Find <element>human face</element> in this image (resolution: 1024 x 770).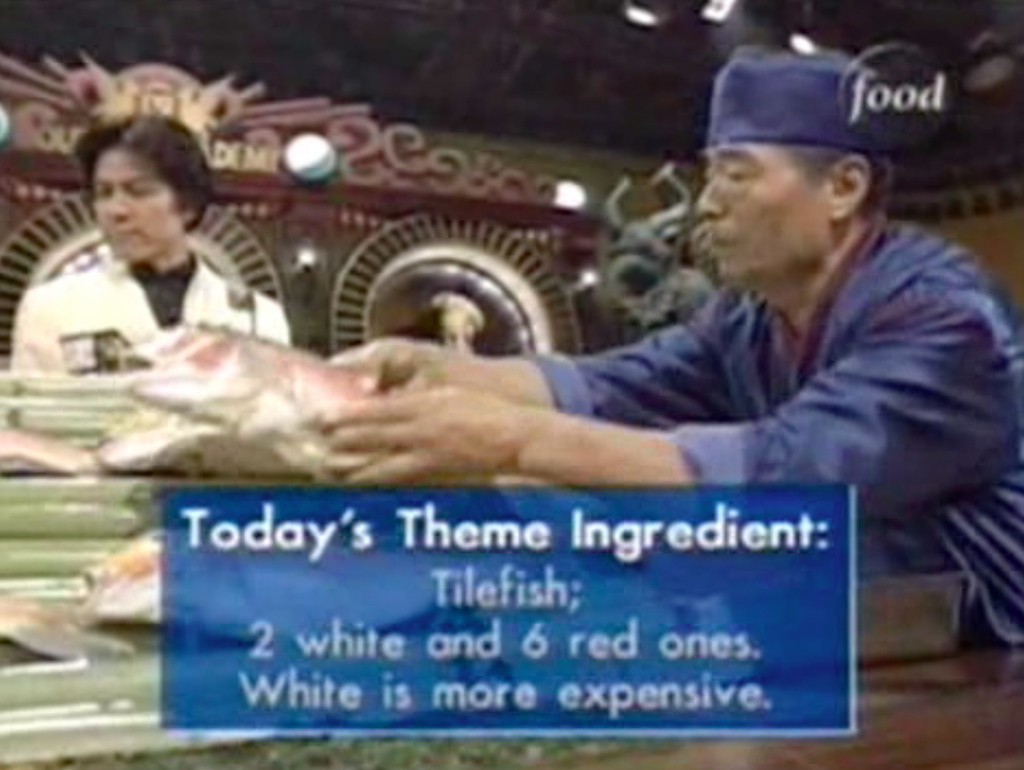
<region>97, 142, 178, 254</region>.
